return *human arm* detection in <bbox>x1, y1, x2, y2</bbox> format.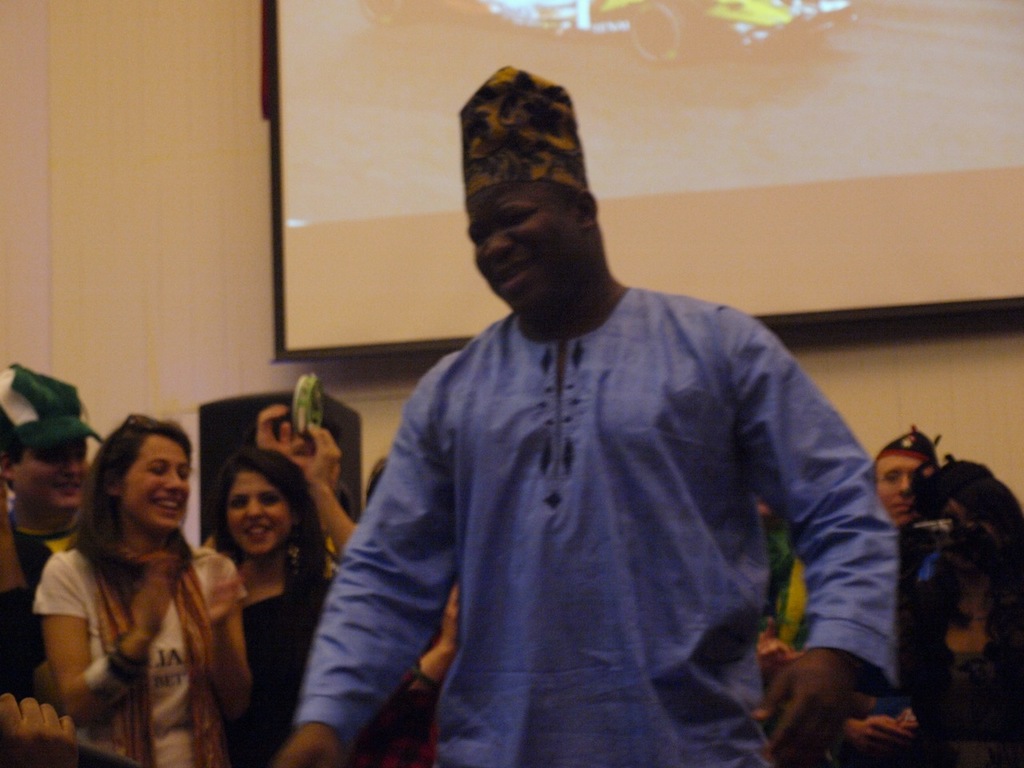
<bbox>290, 458, 430, 738</bbox>.
